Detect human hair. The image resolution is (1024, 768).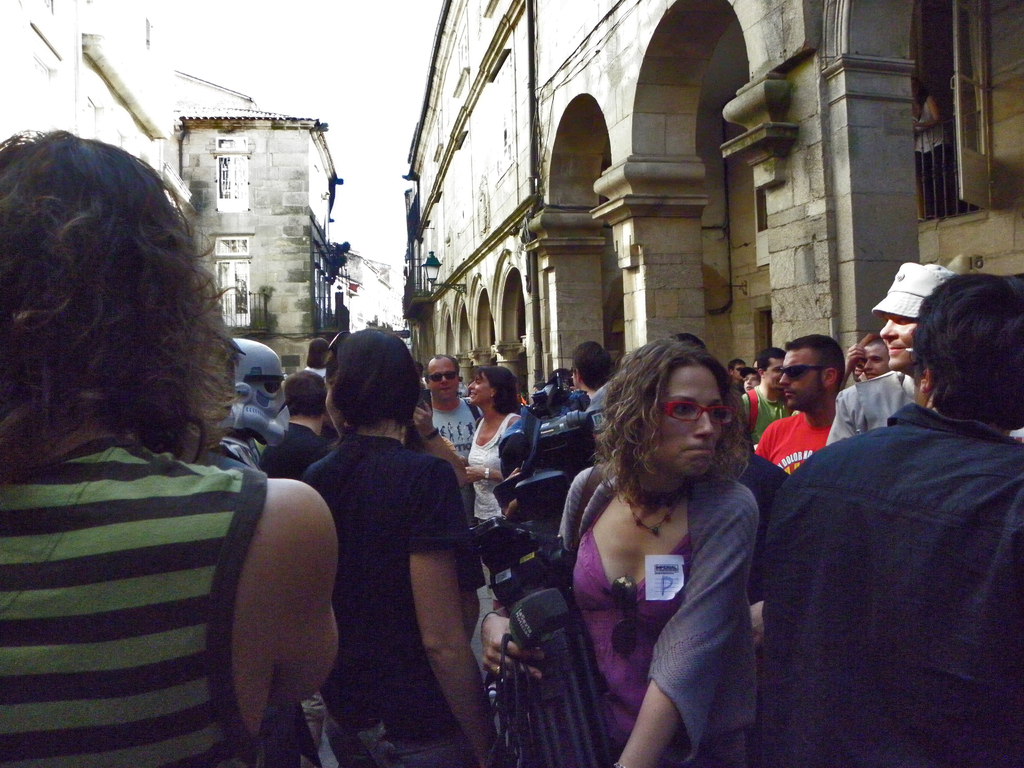
599,352,749,471.
